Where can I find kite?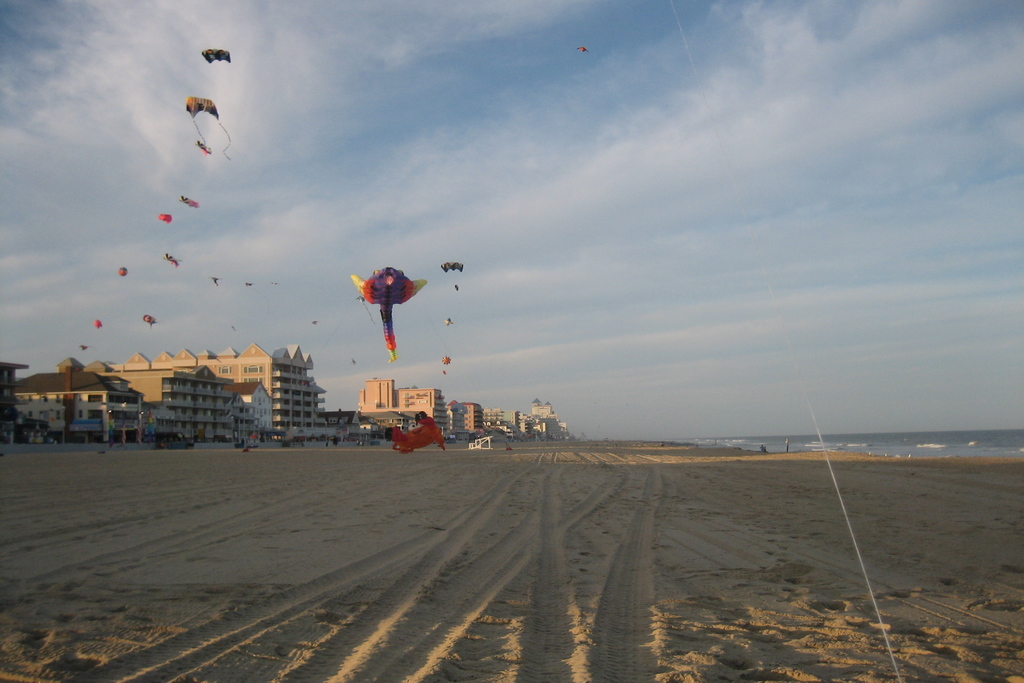
You can find it at select_region(390, 413, 449, 457).
